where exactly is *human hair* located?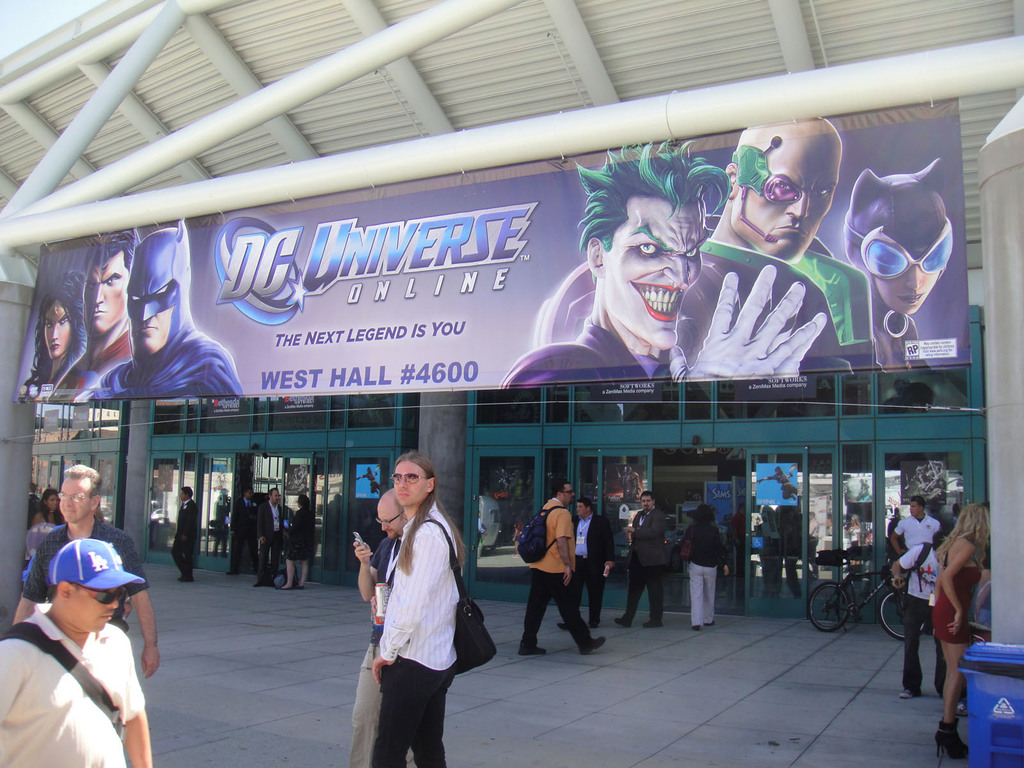
Its bounding box is x1=910 y1=495 x2=927 y2=509.
